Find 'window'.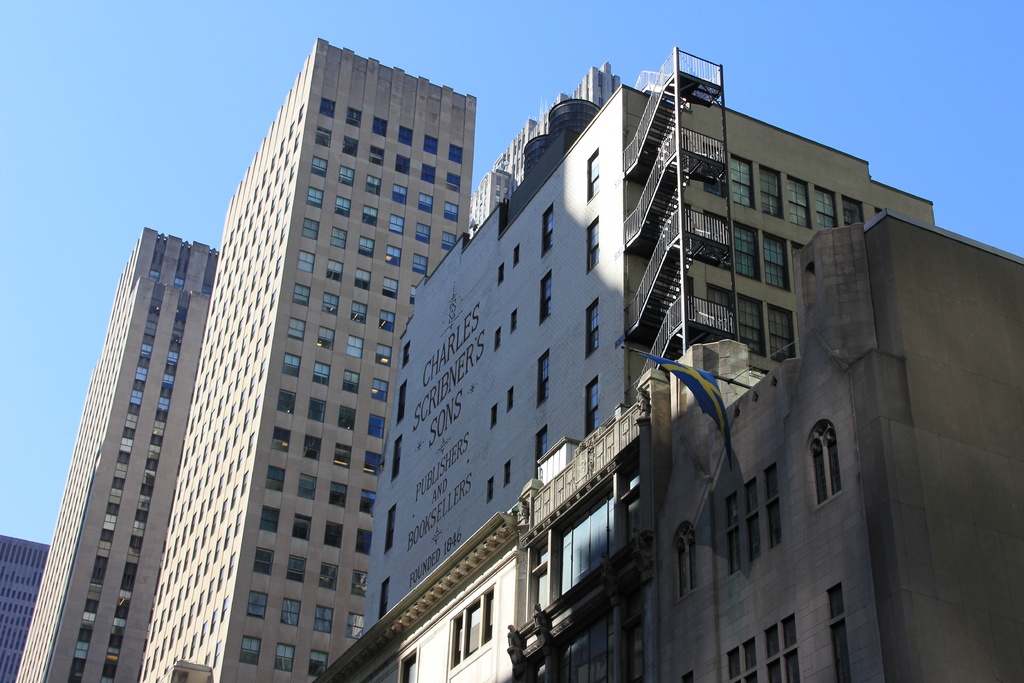
(left=754, top=468, right=781, bottom=552).
